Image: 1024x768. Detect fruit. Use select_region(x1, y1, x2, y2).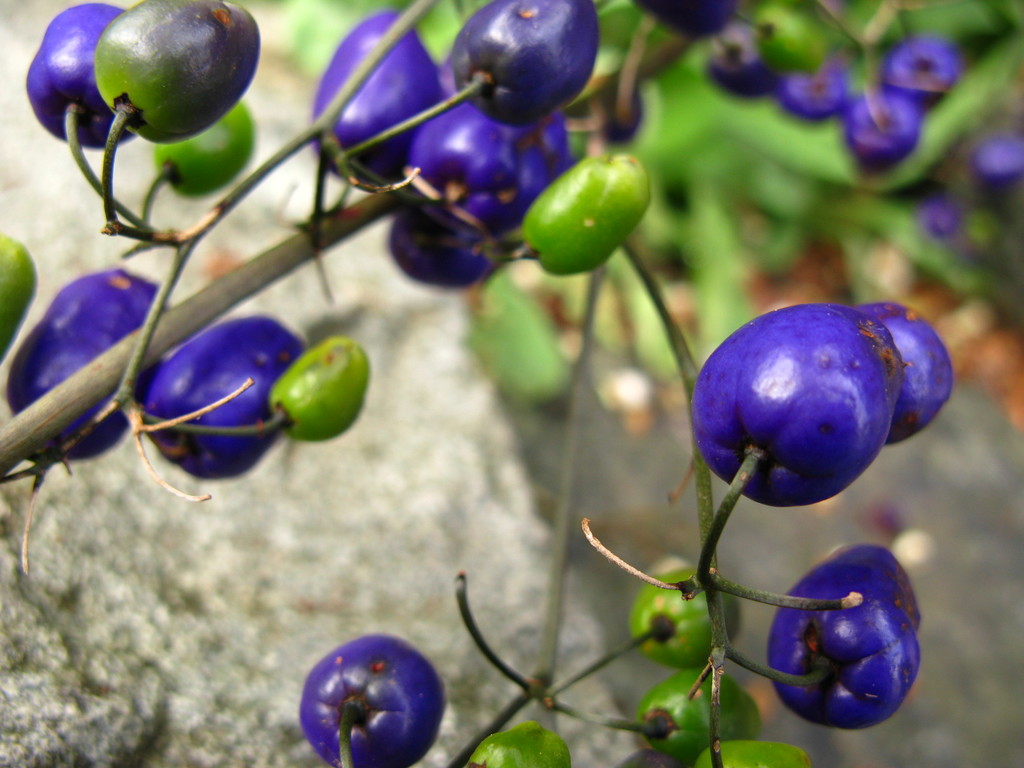
select_region(0, 235, 38, 365).
